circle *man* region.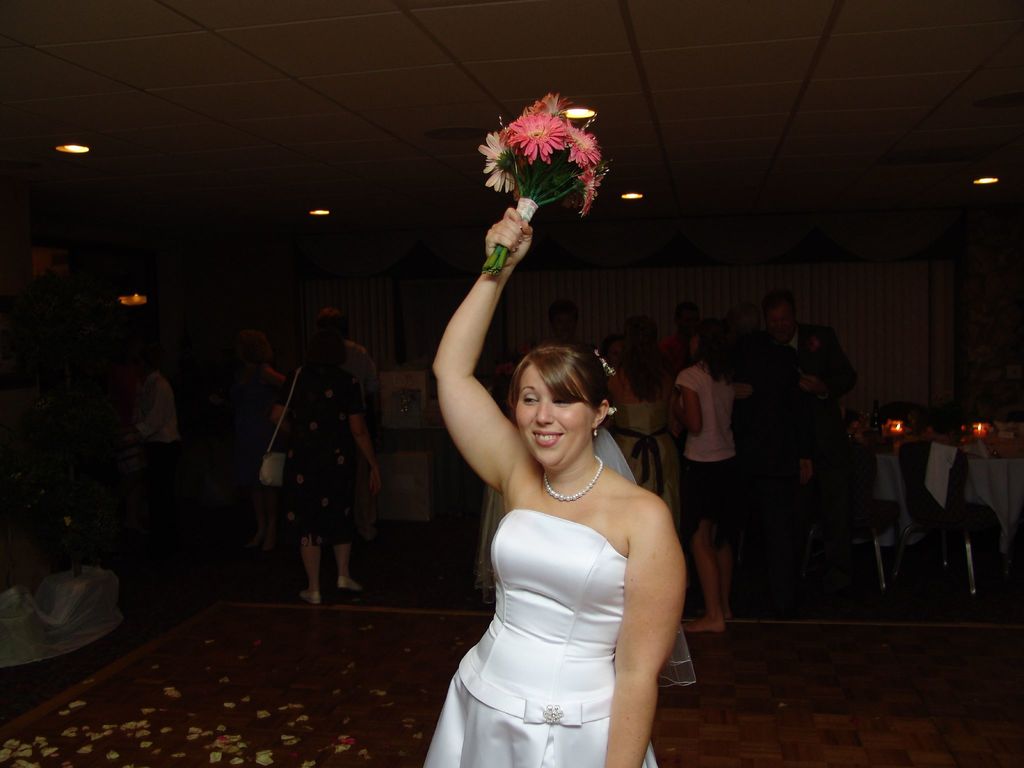
Region: <region>115, 352, 181, 542</region>.
